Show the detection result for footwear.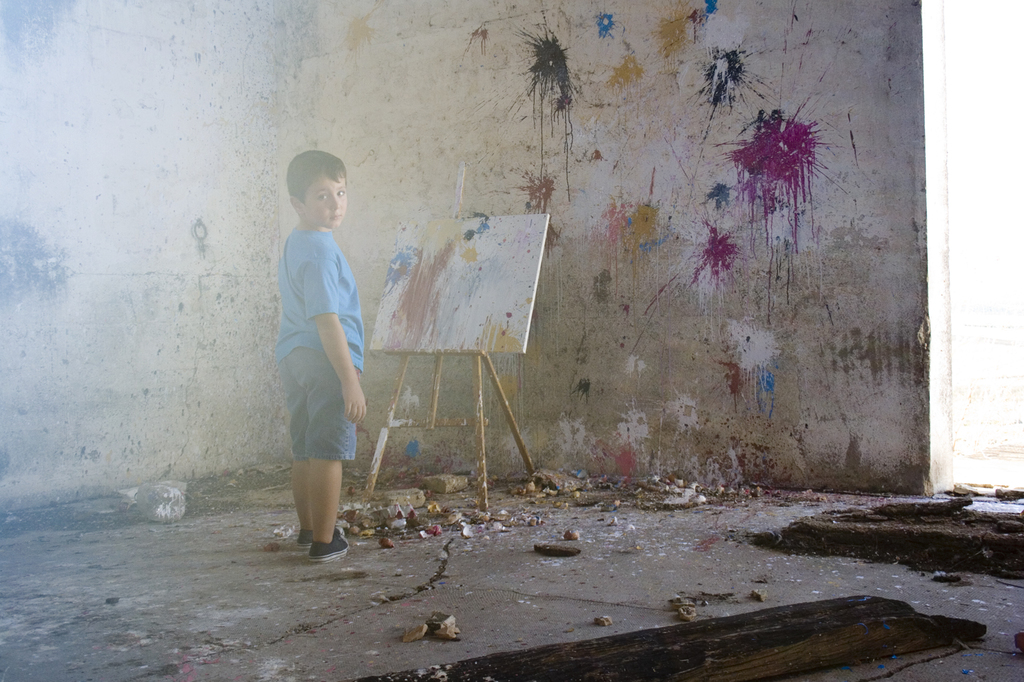
l=289, t=525, r=316, b=552.
